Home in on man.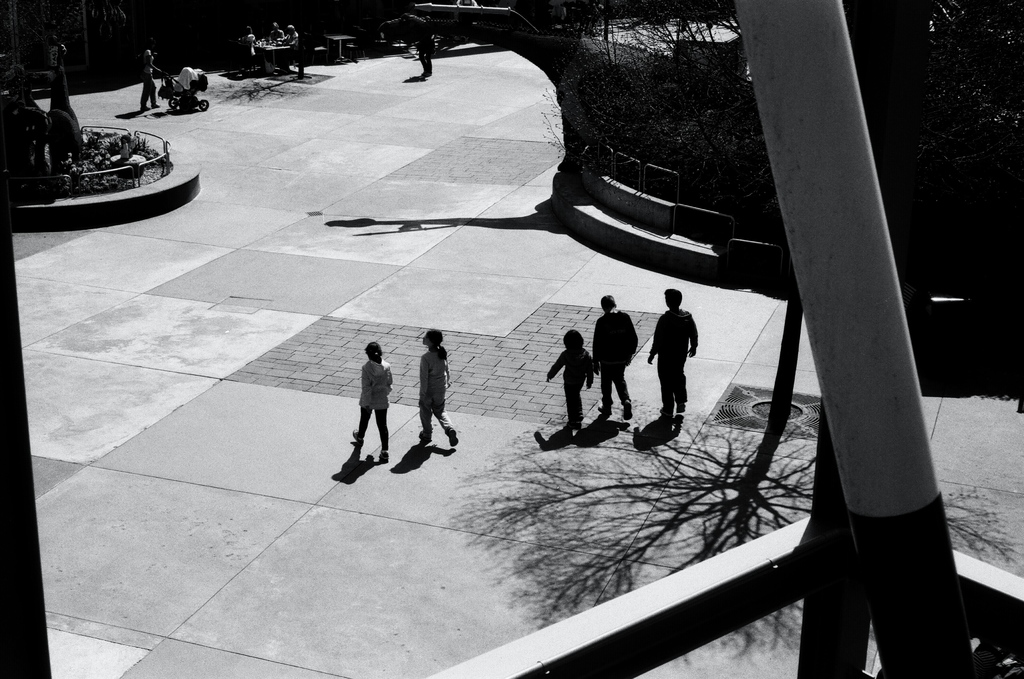
Homed in at <bbox>416, 16, 437, 76</bbox>.
